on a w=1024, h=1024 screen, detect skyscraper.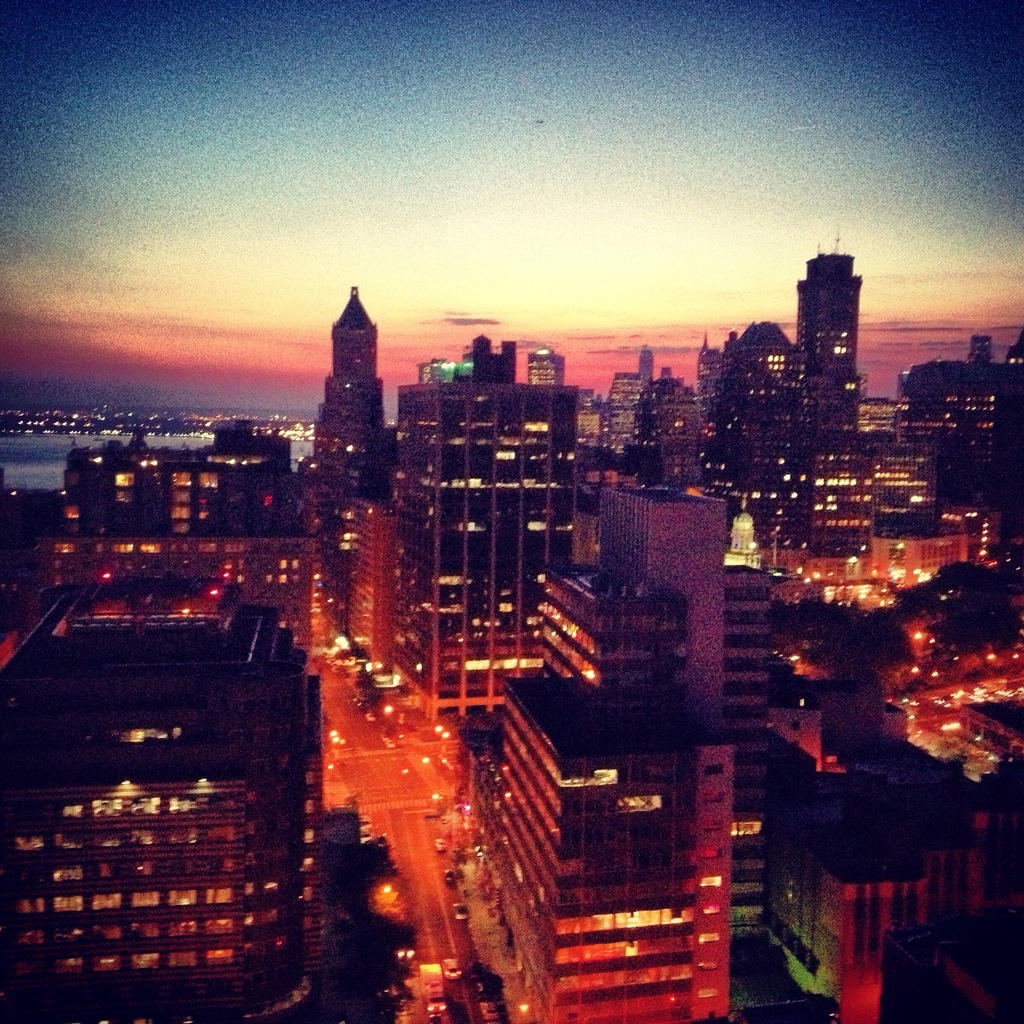
<box>536,476,782,939</box>.
